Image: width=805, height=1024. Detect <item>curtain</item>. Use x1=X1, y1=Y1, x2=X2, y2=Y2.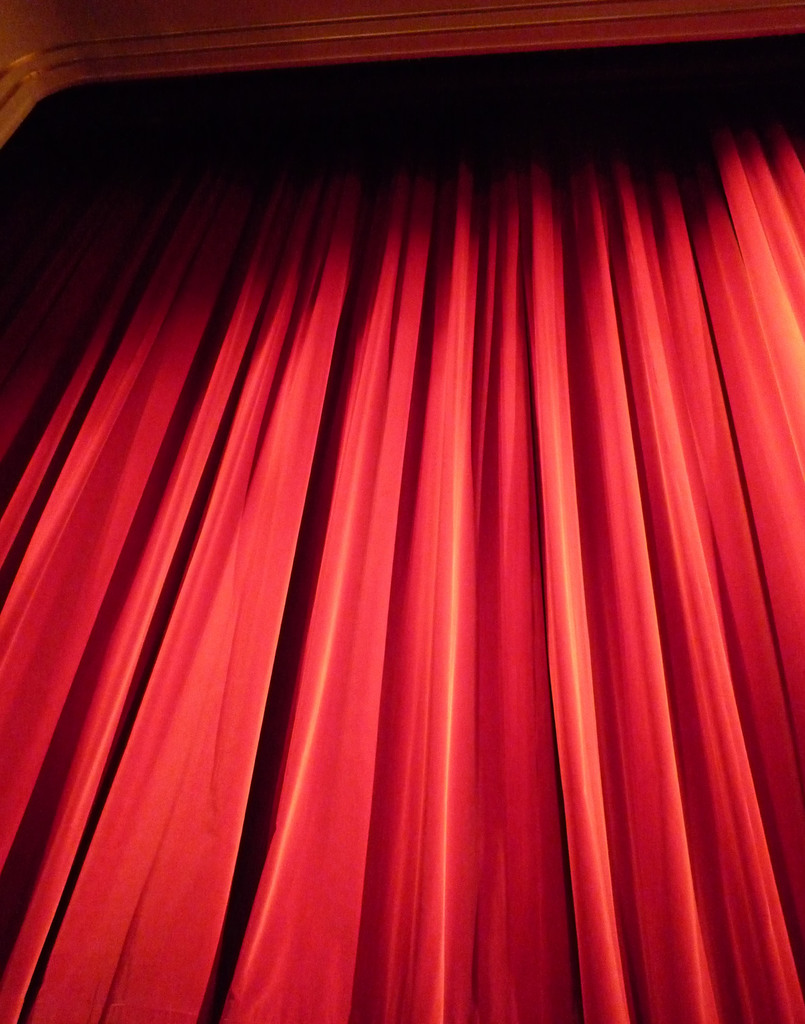
x1=2, y1=91, x2=804, y2=1000.
